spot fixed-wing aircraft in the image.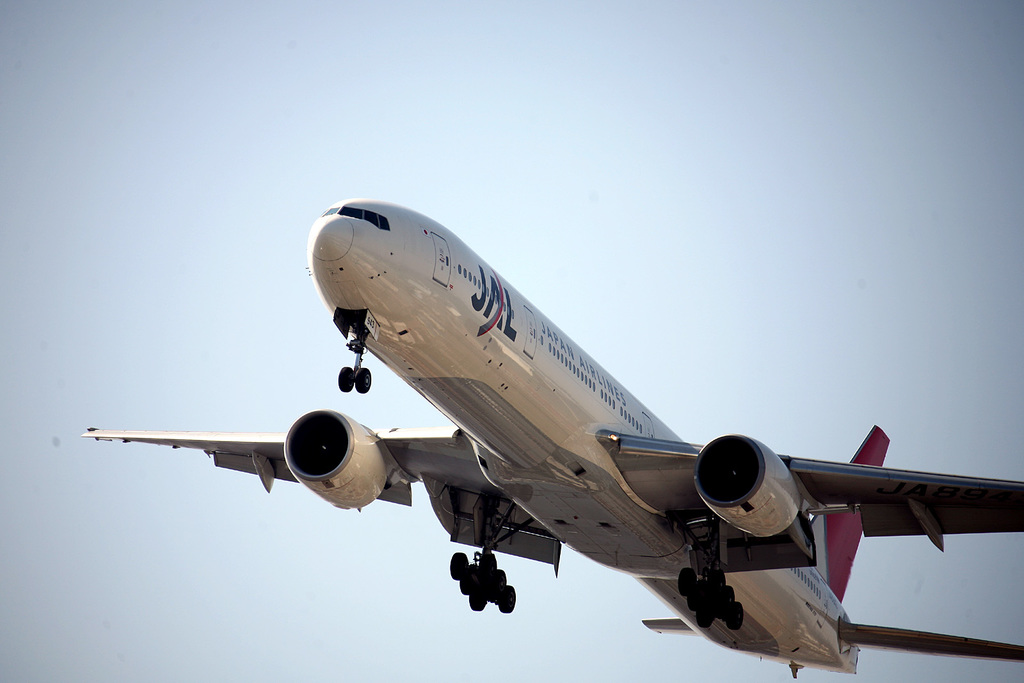
fixed-wing aircraft found at left=79, top=197, right=1021, bottom=682.
